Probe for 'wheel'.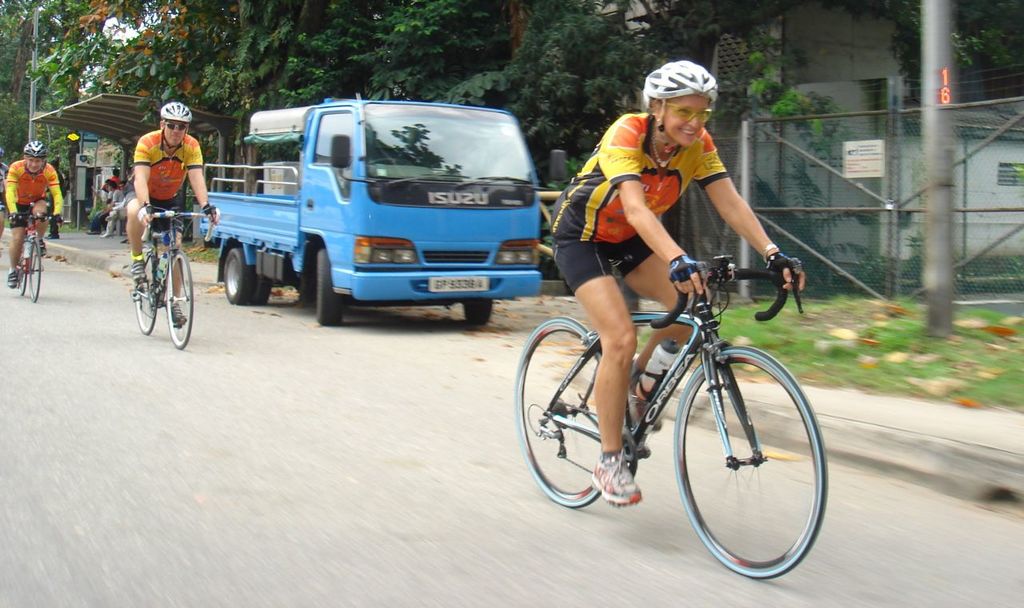
Probe result: {"x1": 250, "y1": 274, "x2": 272, "y2": 301}.
